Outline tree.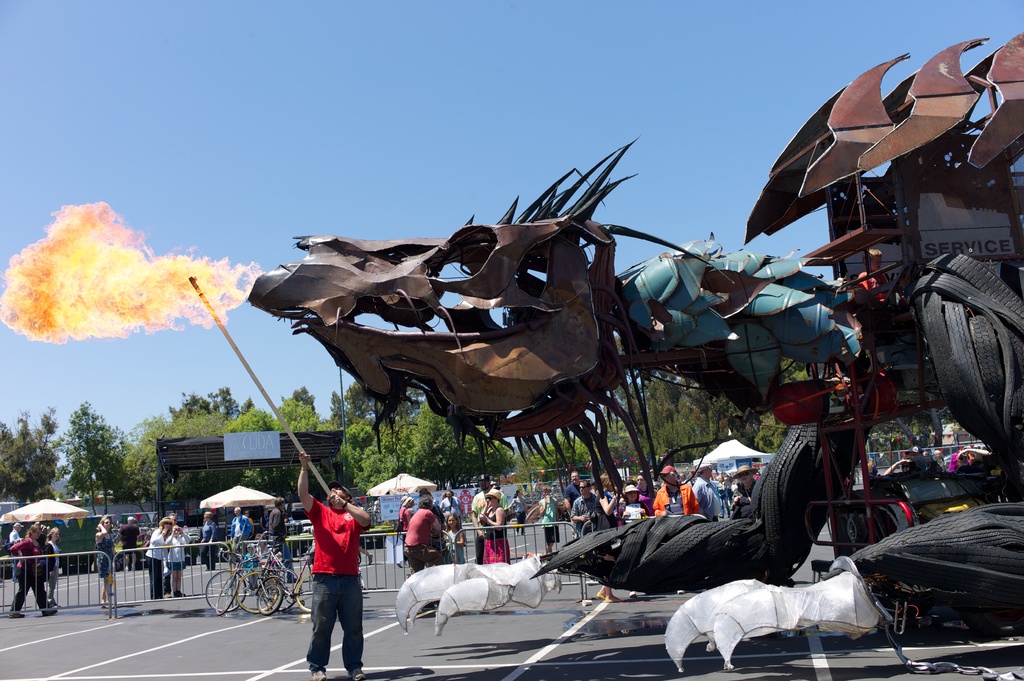
Outline: [x1=745, y1=355, x2=813, y2=469].
